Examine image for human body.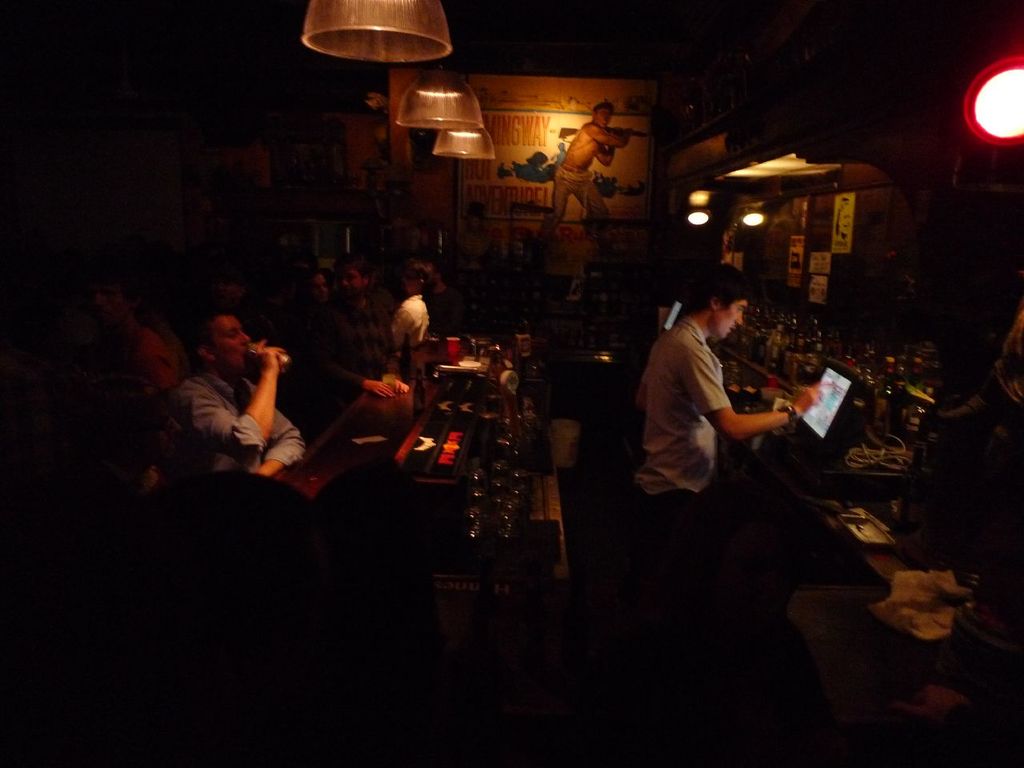
Examination result: bbox=[538, 98, 632, 241].
